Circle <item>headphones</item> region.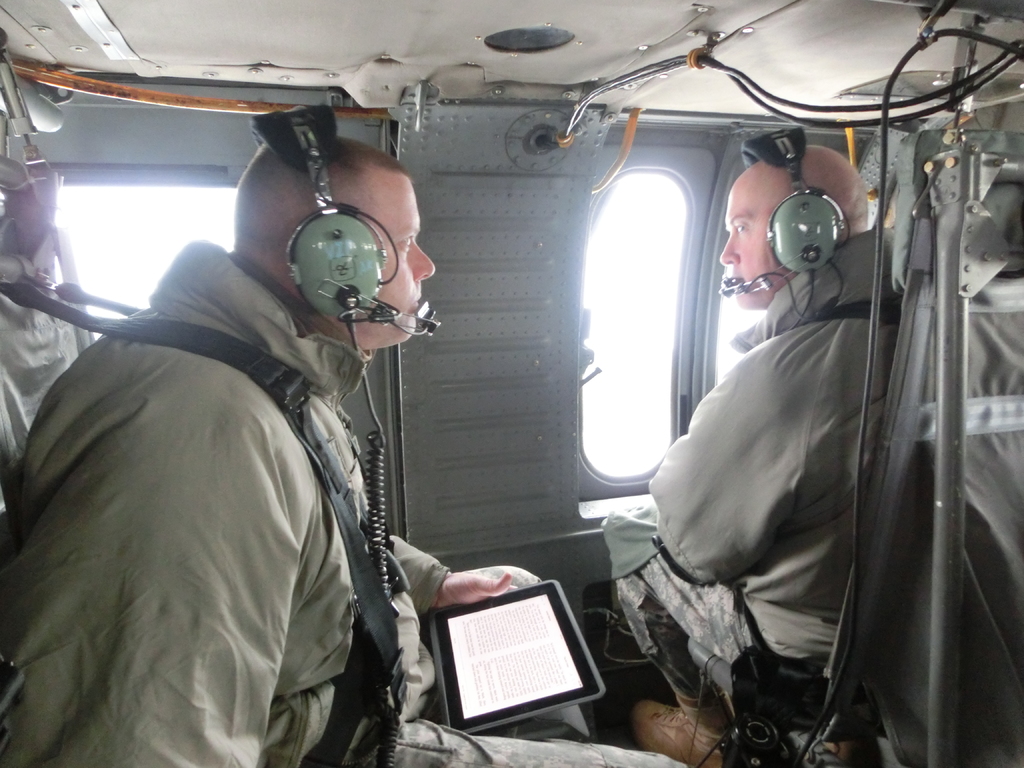
Region: {"x1": 717, "y1": 124, "x2": 842, "y2": 319}.
